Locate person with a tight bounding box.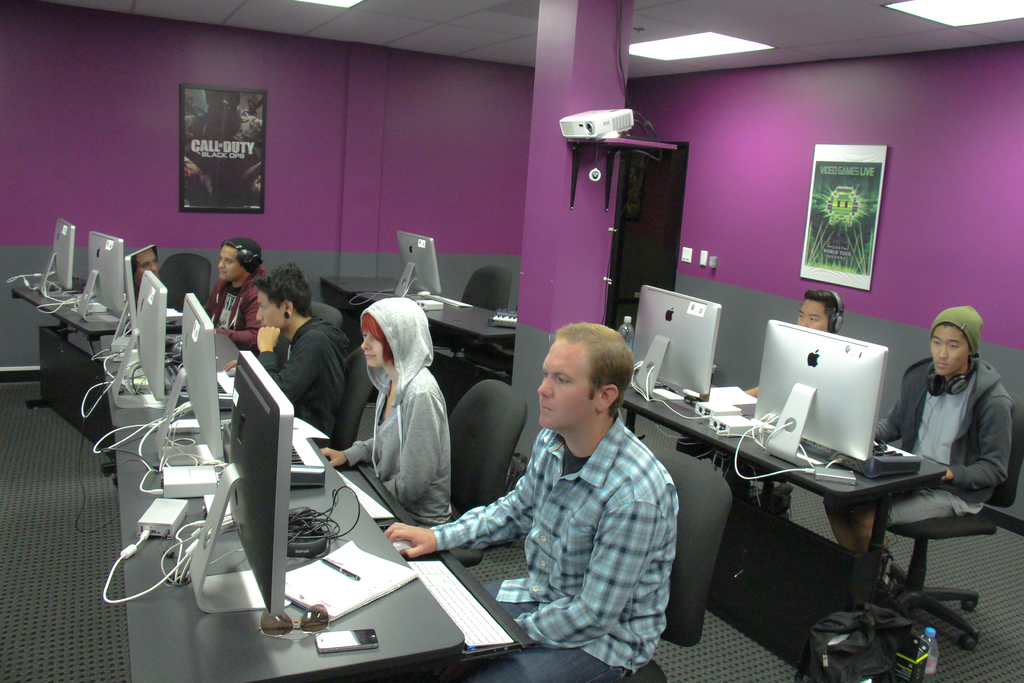
203:238:278:349.
